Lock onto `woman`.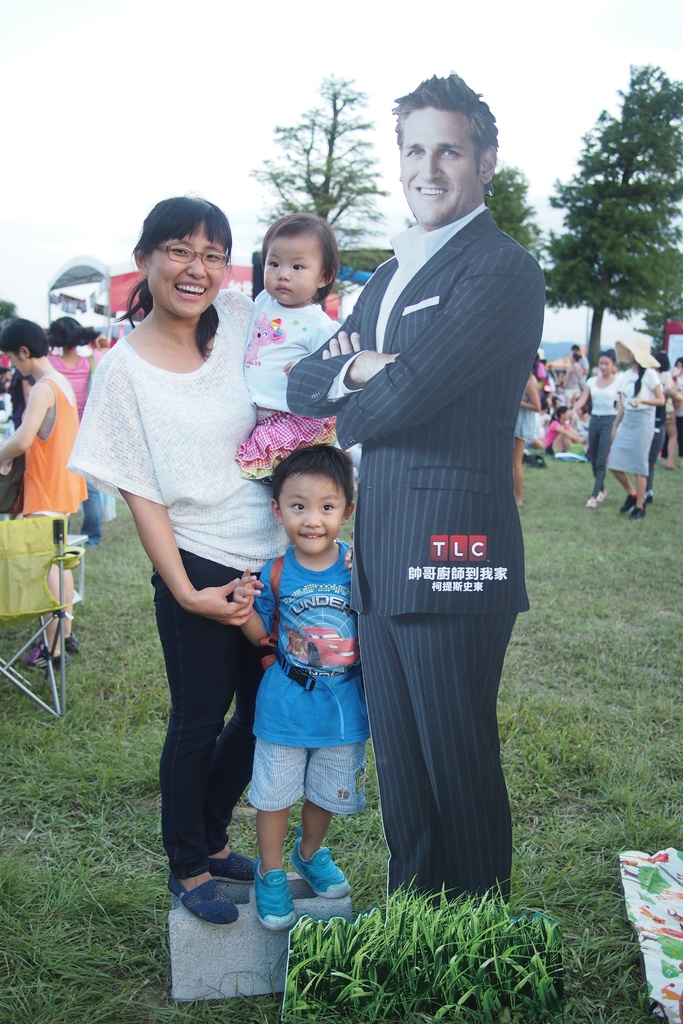
Locked: {"x1": 538, "y1": 405, "x2": 583, "y2": 458}.
